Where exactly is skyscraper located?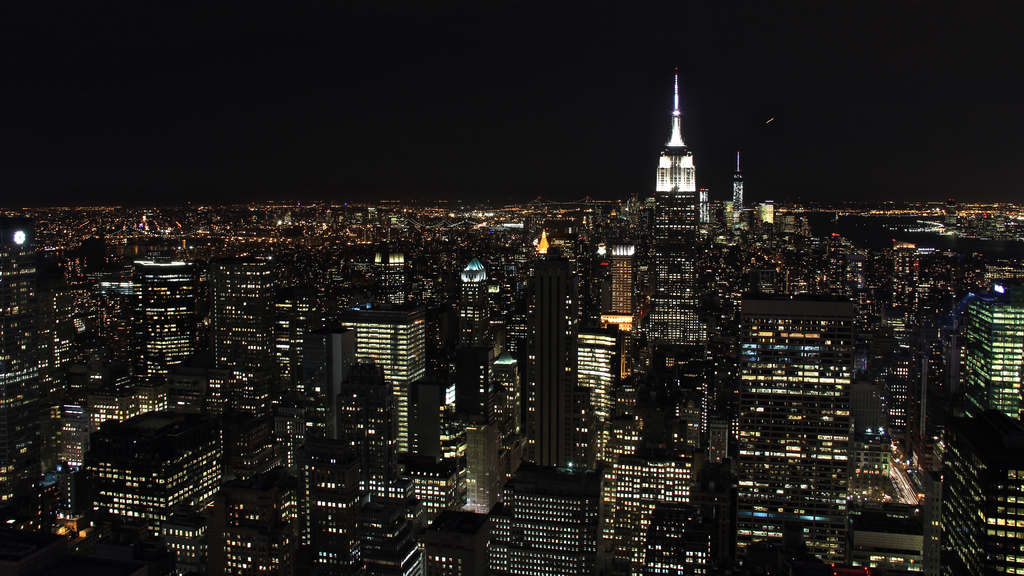
Its bounding box is left=536, top=246, right=583, bottom=472.
